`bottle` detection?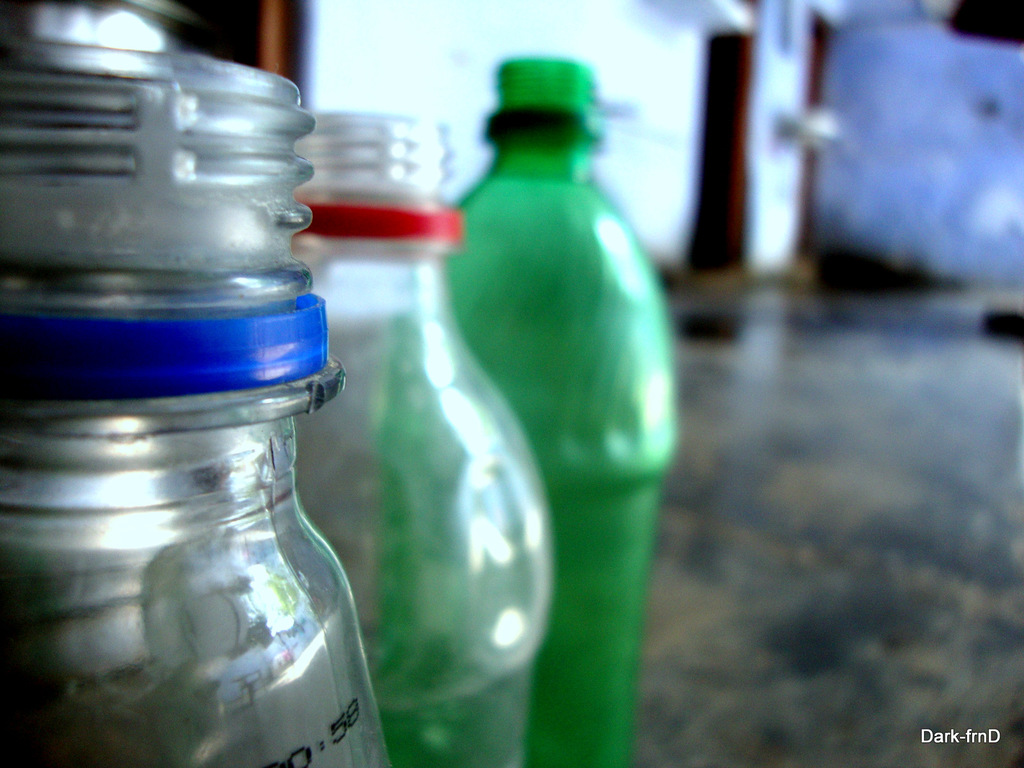
[x1=296, y1=106, x2=556, y2=767]
